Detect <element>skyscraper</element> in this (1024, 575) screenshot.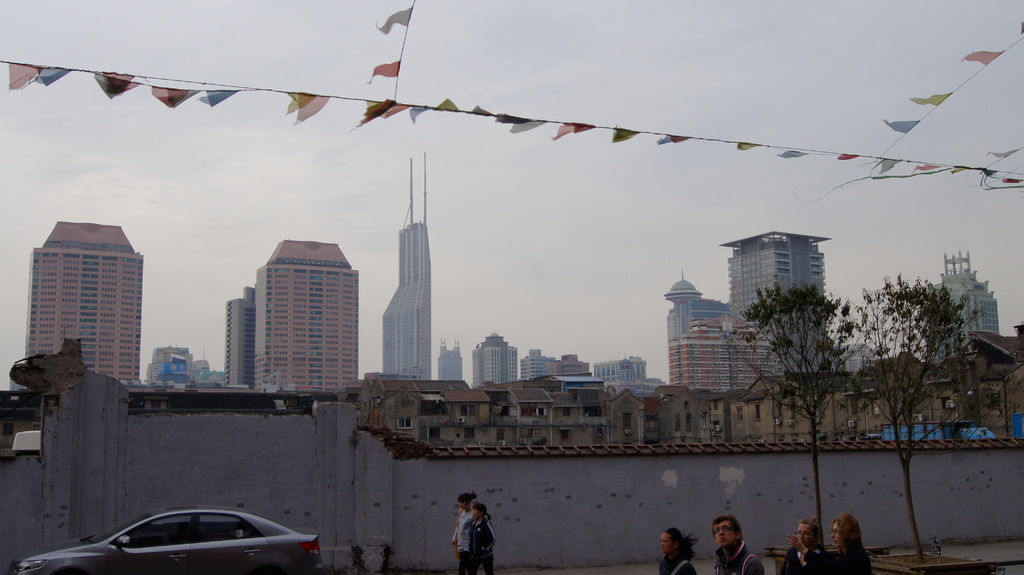
Detection: bbox=[920, 248, 984, 360].
